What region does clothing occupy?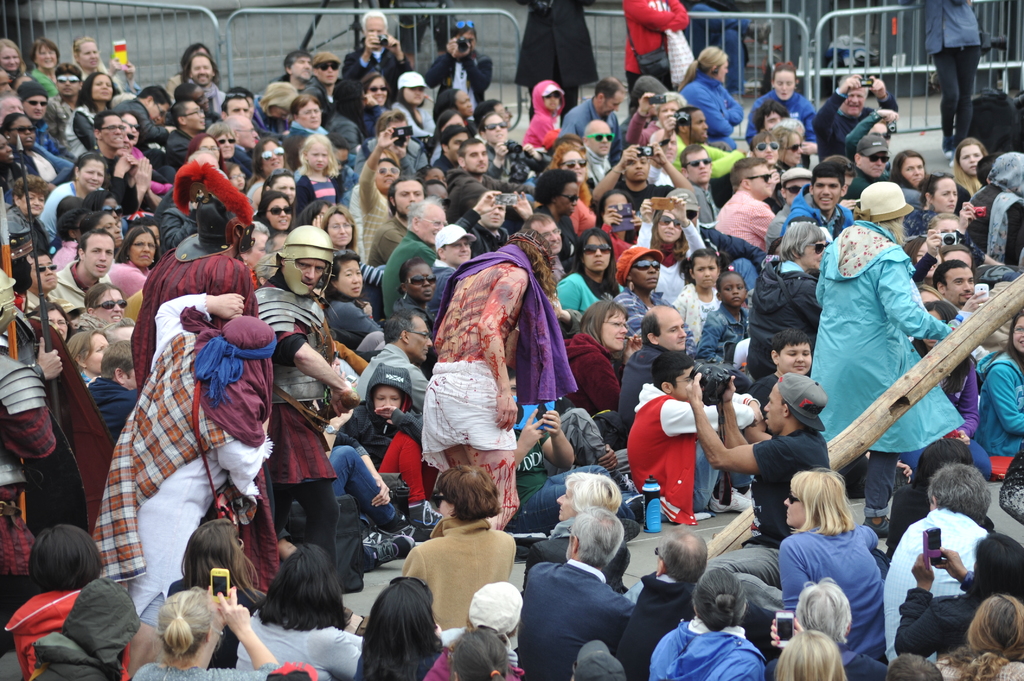
BBox(249, 257, 347, 528).
